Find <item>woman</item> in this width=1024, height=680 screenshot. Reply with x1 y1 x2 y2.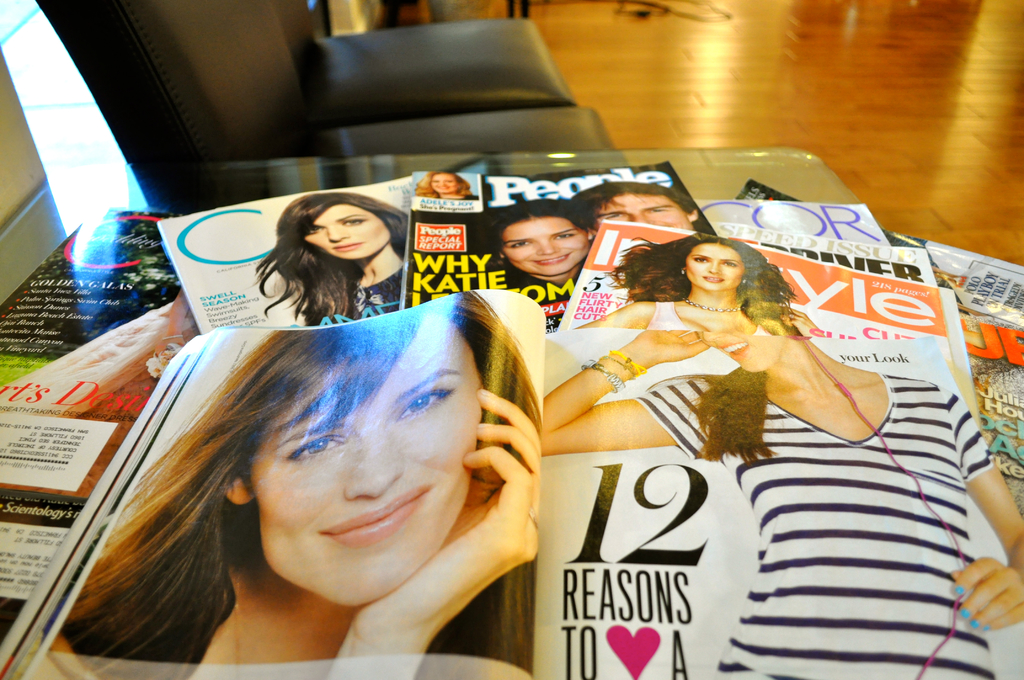
424 167 479 199.
